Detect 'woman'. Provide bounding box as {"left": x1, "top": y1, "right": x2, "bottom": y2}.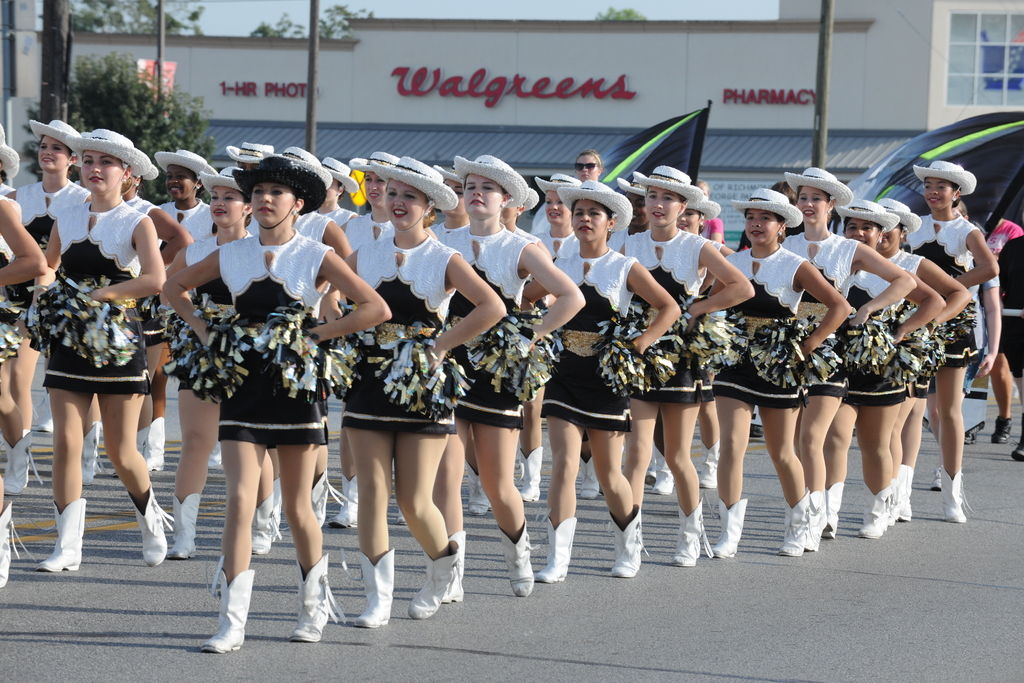
{"left": 607, "top": 161, "right": 753, "bottom": 568}.
